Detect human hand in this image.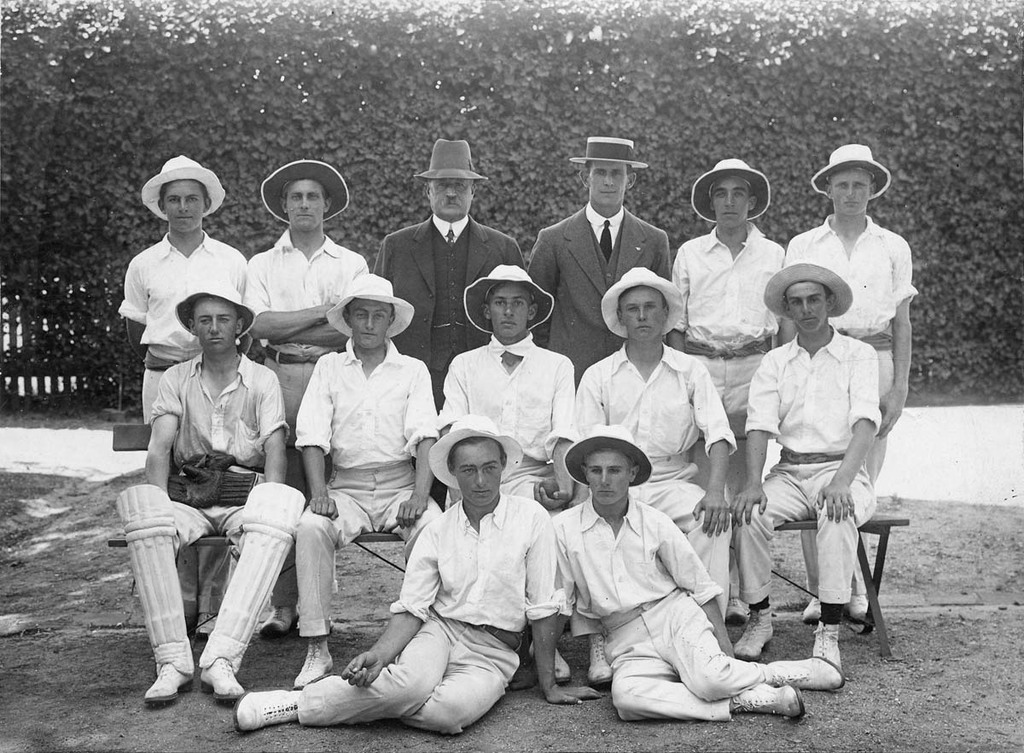
Detection: [x1=881, y1=383, x2=910, y2=443].
